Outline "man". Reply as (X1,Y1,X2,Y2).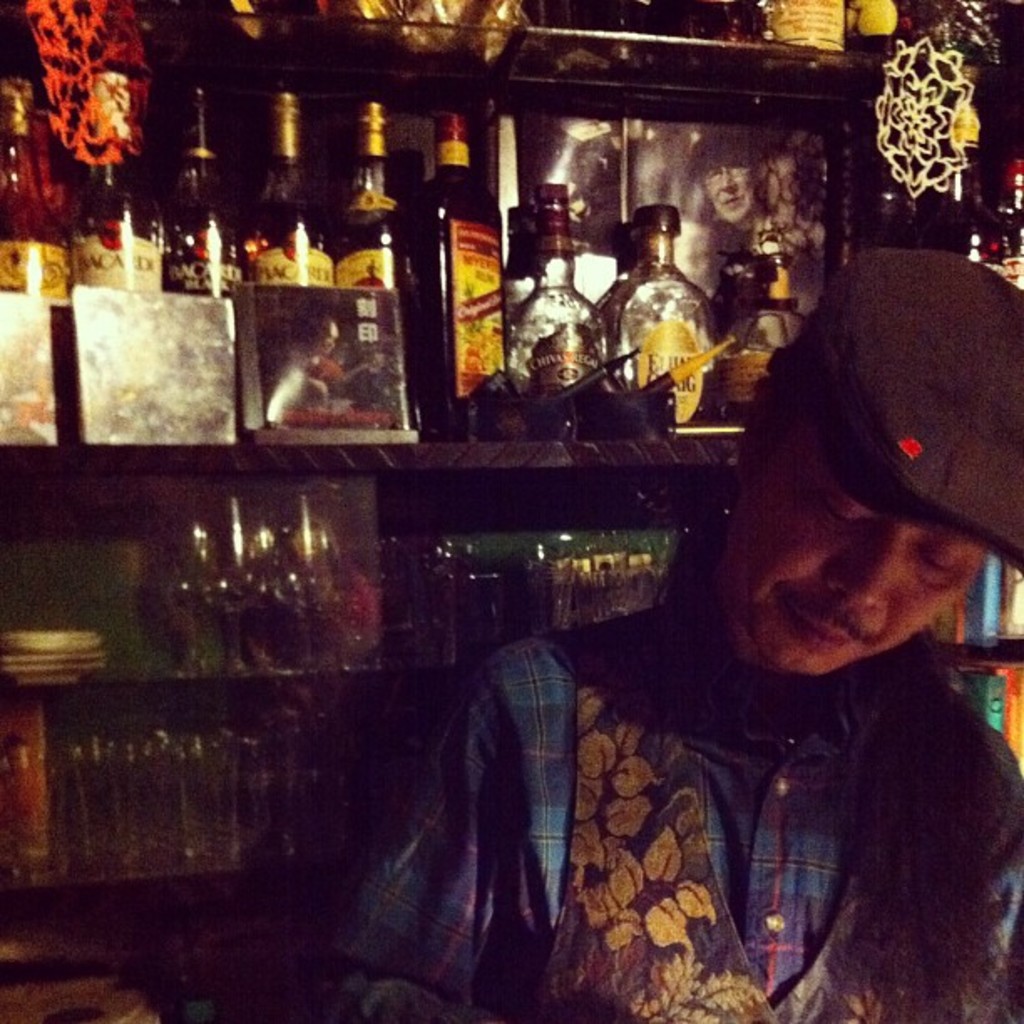
(686,129,768,236).
